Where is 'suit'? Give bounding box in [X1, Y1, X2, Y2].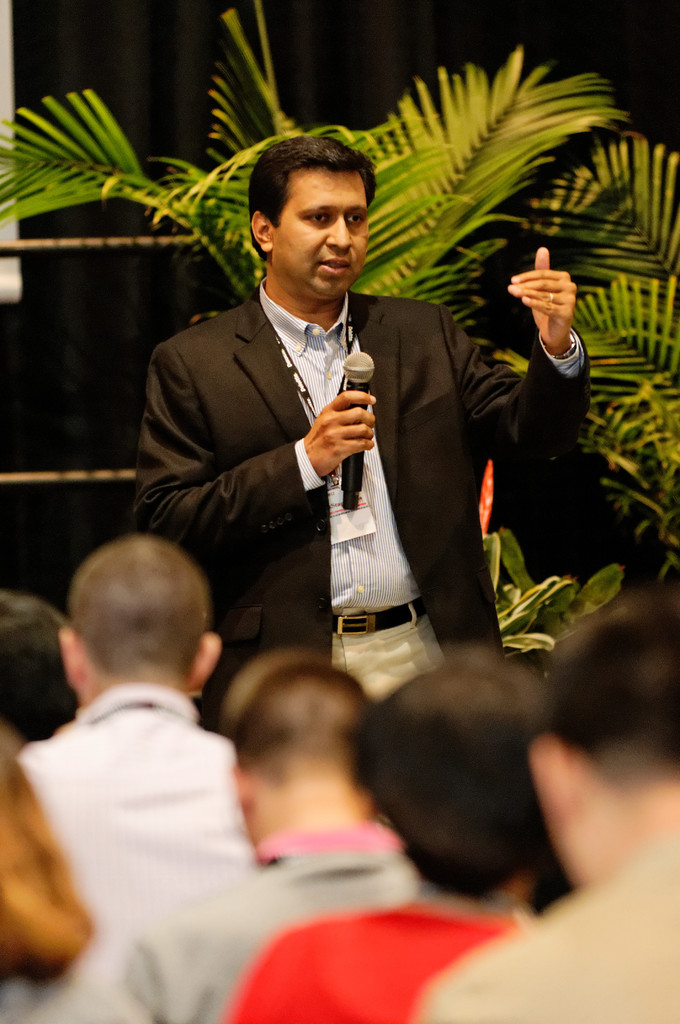
[134, 283, 579, 659].
